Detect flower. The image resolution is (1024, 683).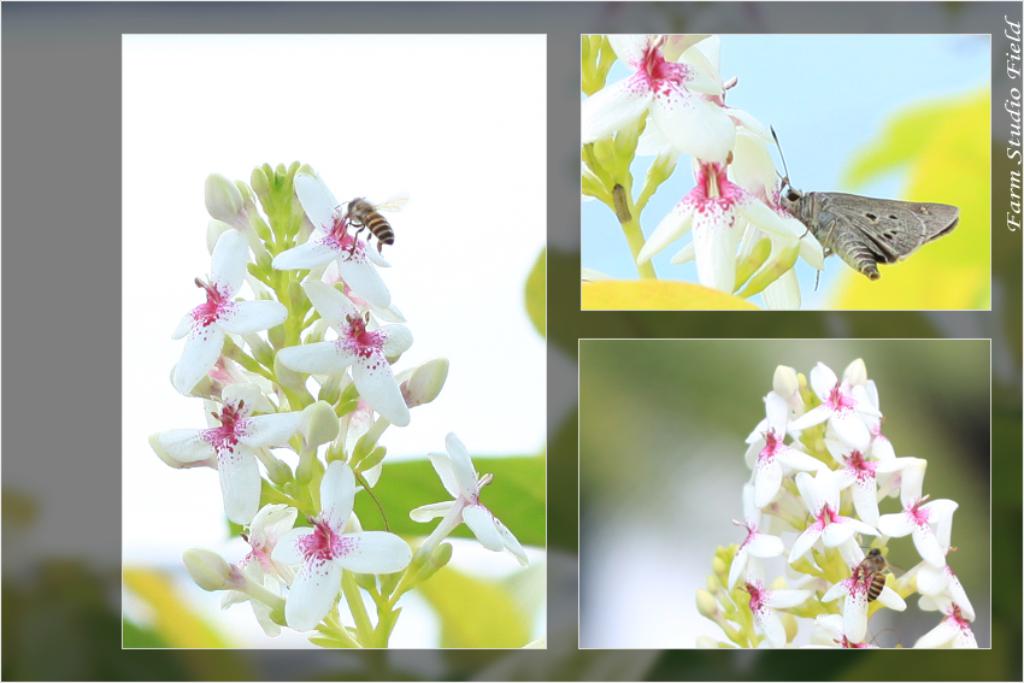
579 35 775 165.
